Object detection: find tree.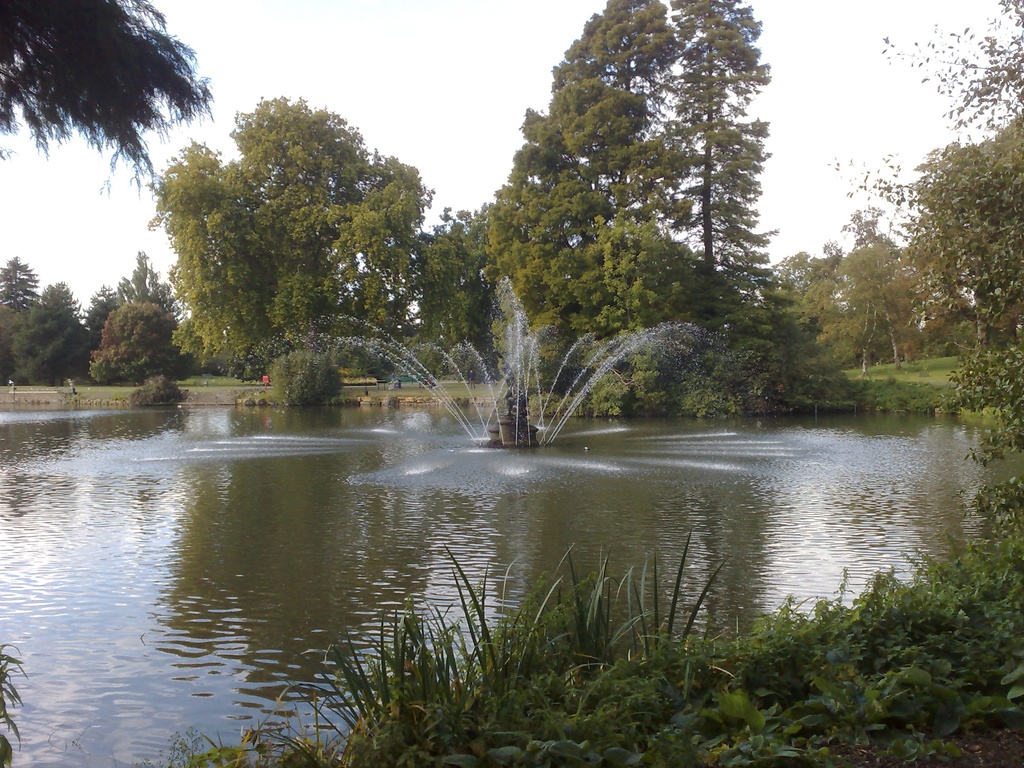
0/0/218/198.
